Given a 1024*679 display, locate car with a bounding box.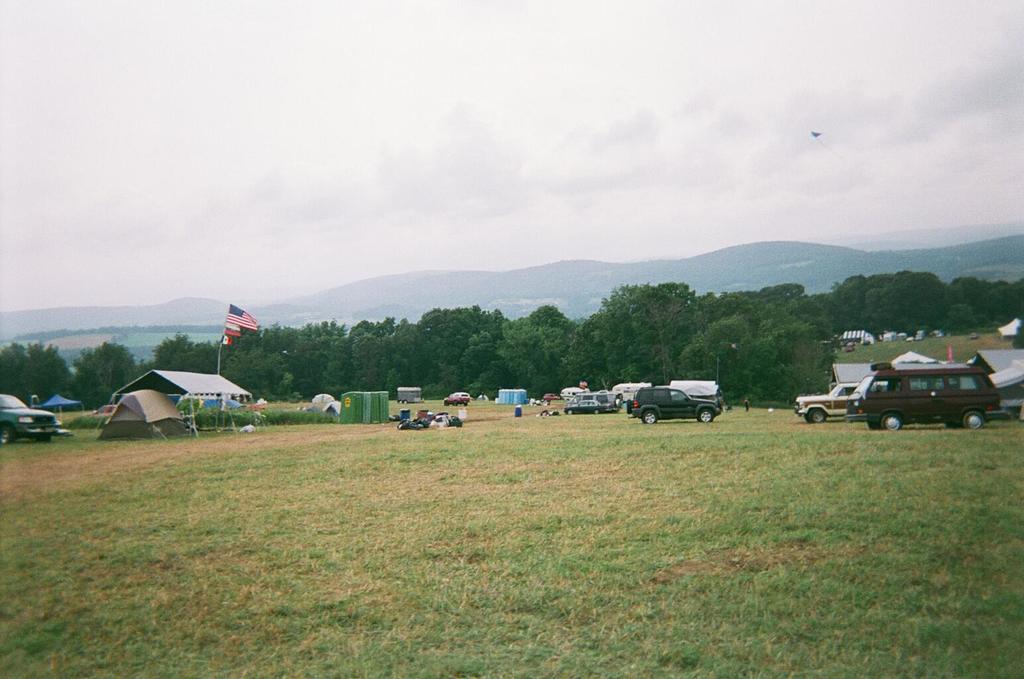
Located: rect(796, 381, 867, 424).
